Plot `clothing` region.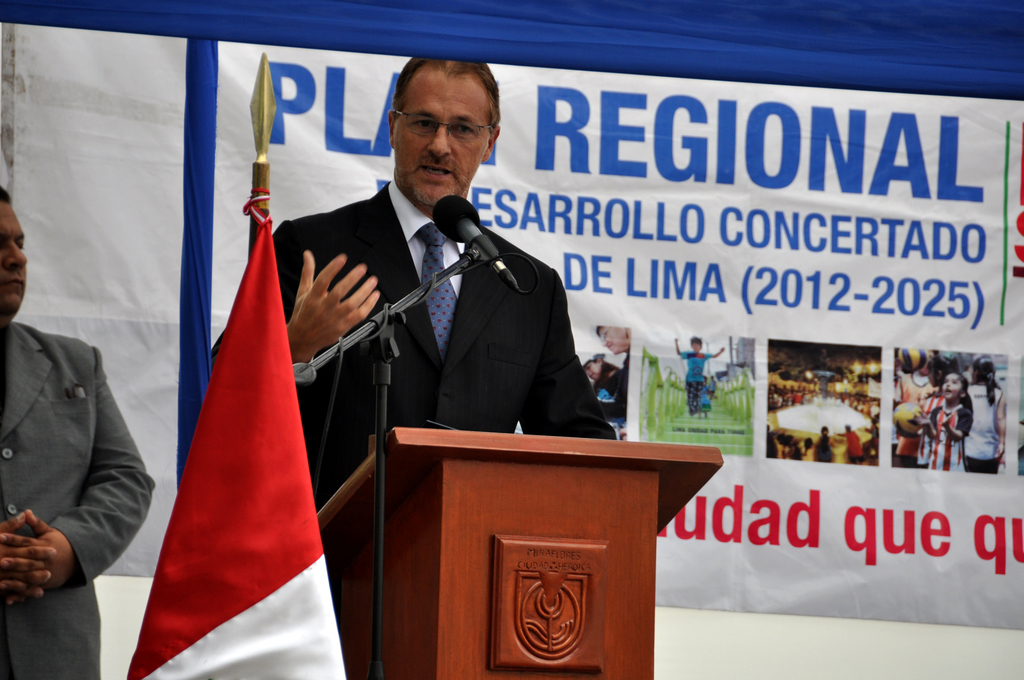
Plotted at [893,373,942,464].
